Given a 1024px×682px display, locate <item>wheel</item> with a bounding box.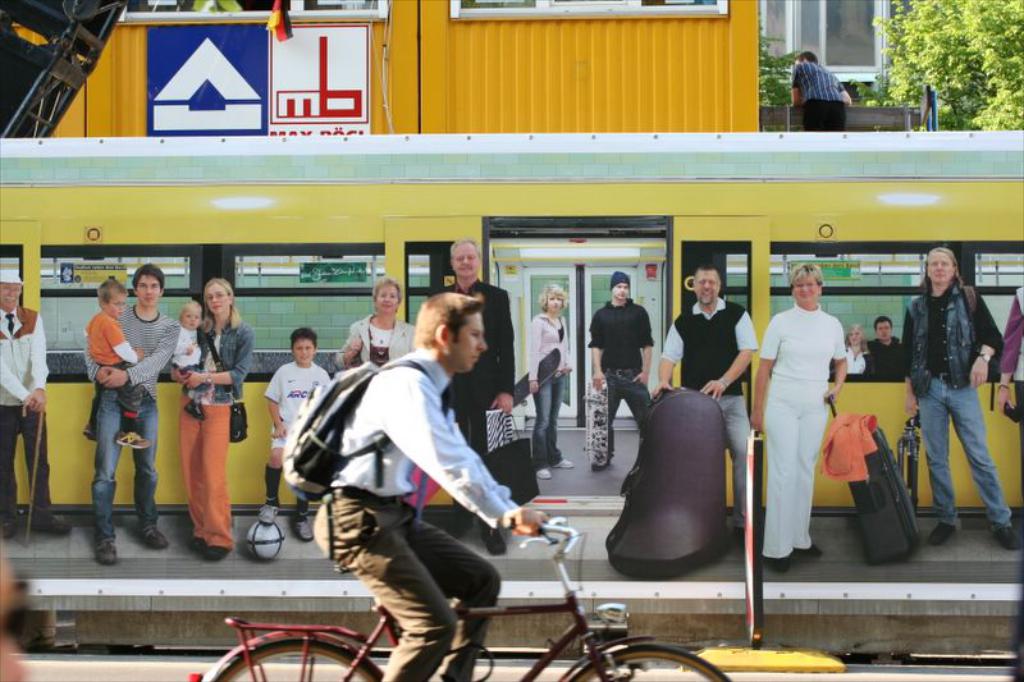
Located: <region>571, 638, 733, 681</region>.
